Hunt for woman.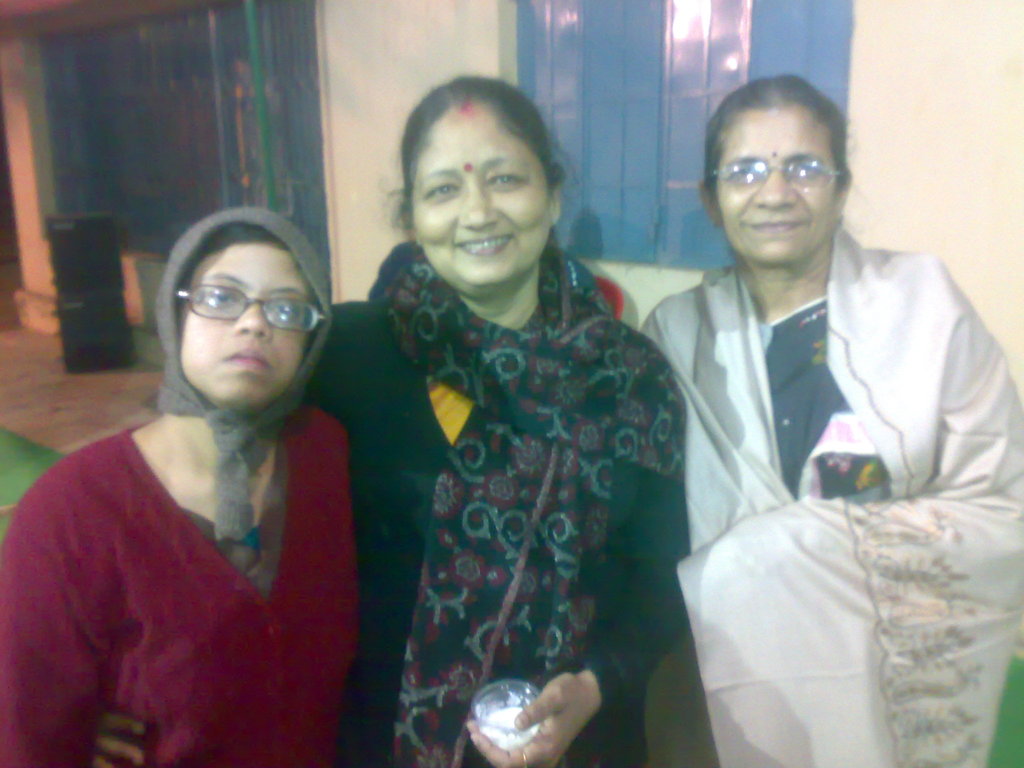
Hunted down at (641,65,1023,767).
